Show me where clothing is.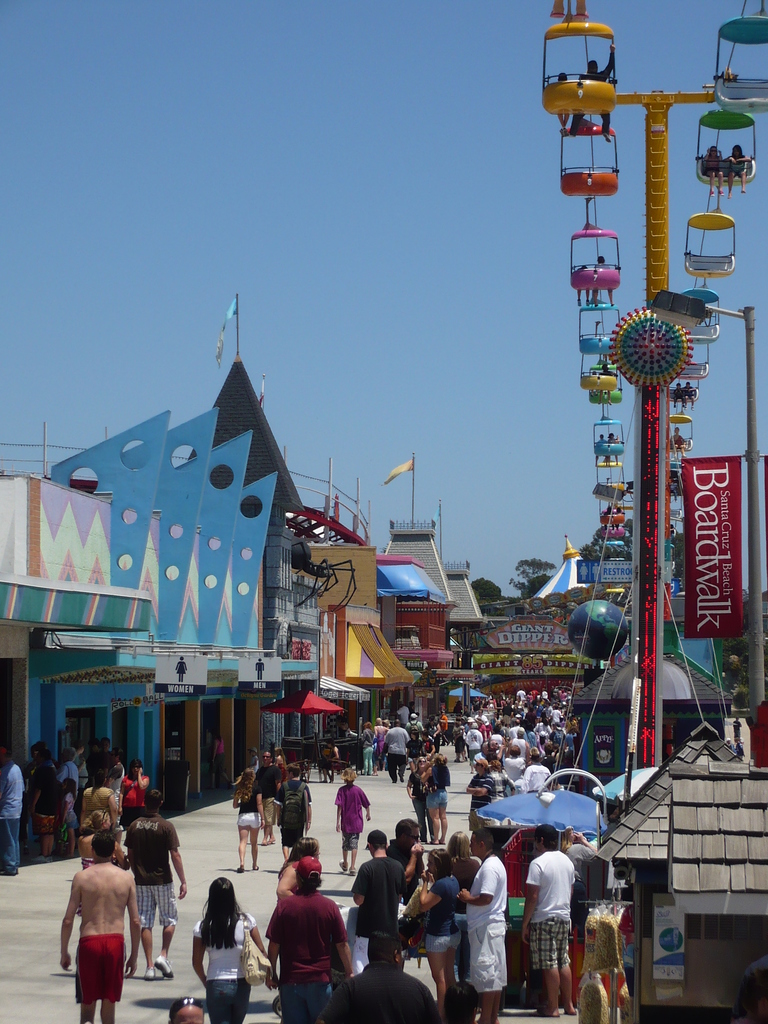
clothing is at [left=70, top=926, right=128, bottom=1002].
